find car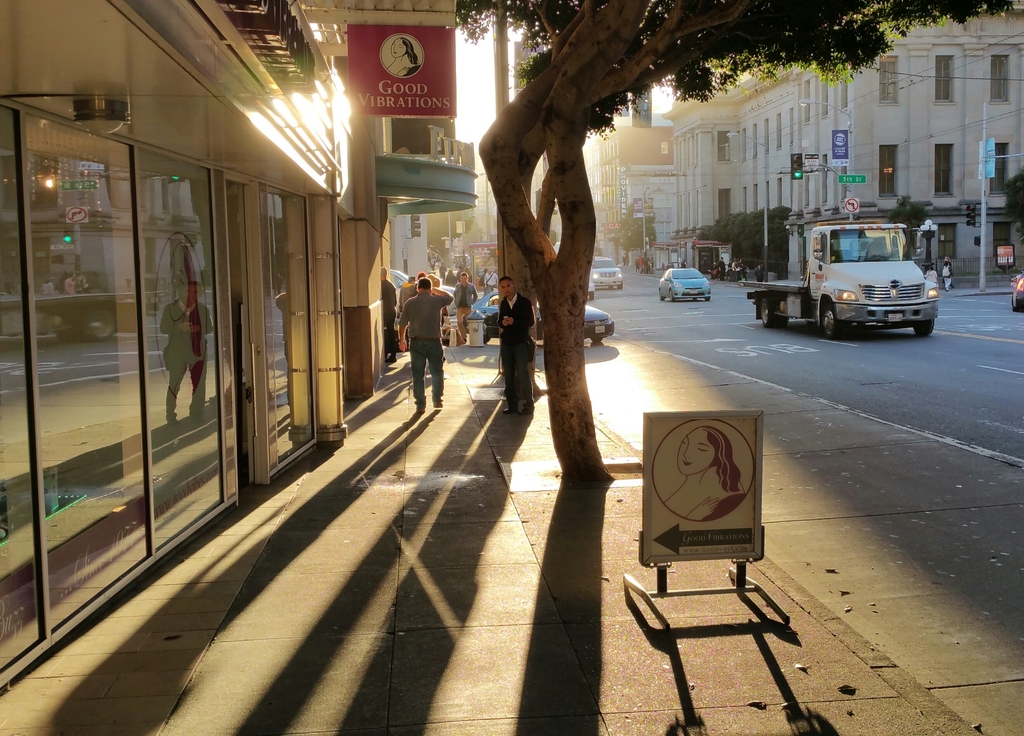
[left=583, top=276, right=592, bottom=304]
